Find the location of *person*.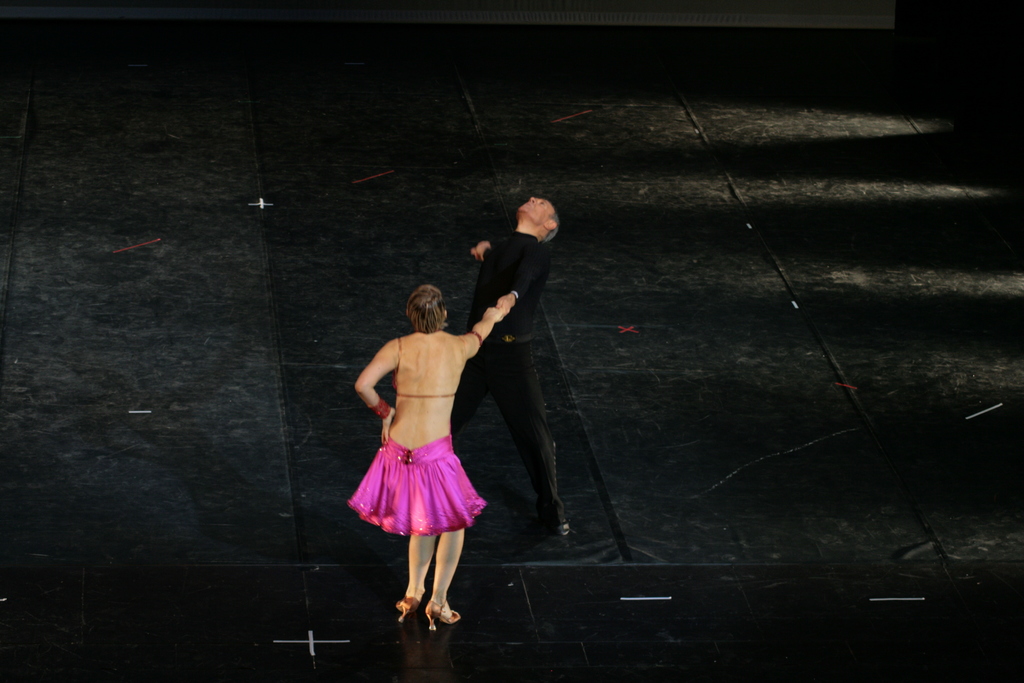
Location: [left=451, top=197, right=561, bottom=536].
